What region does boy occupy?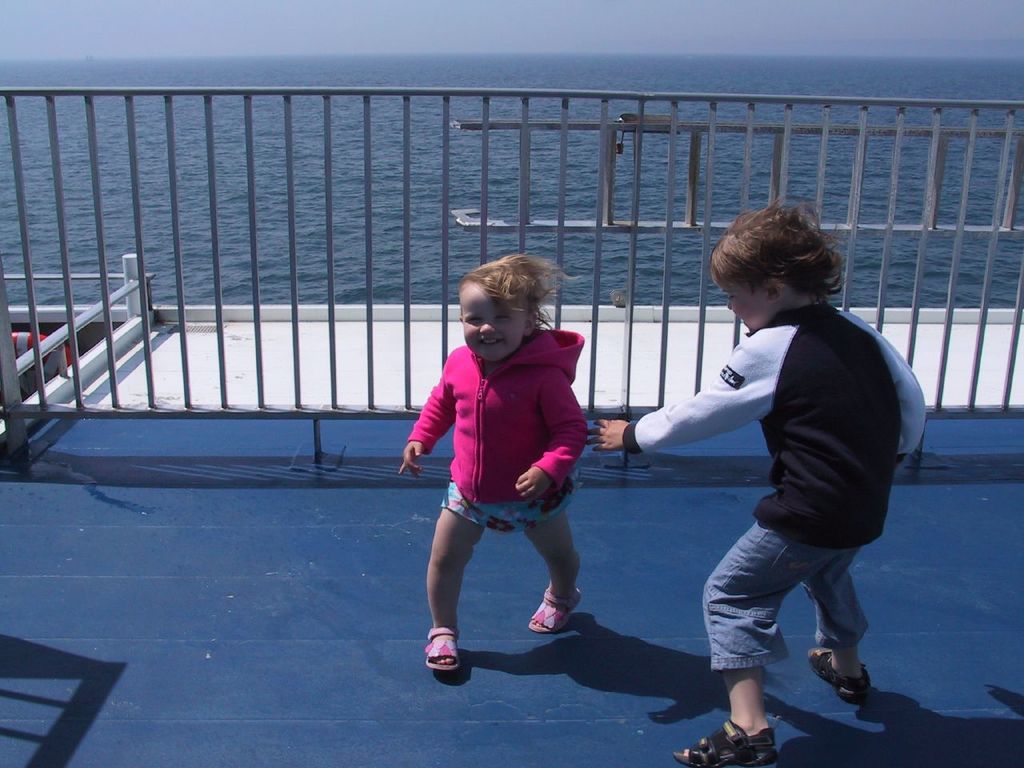
select_region(638, 188, 924, 744).
